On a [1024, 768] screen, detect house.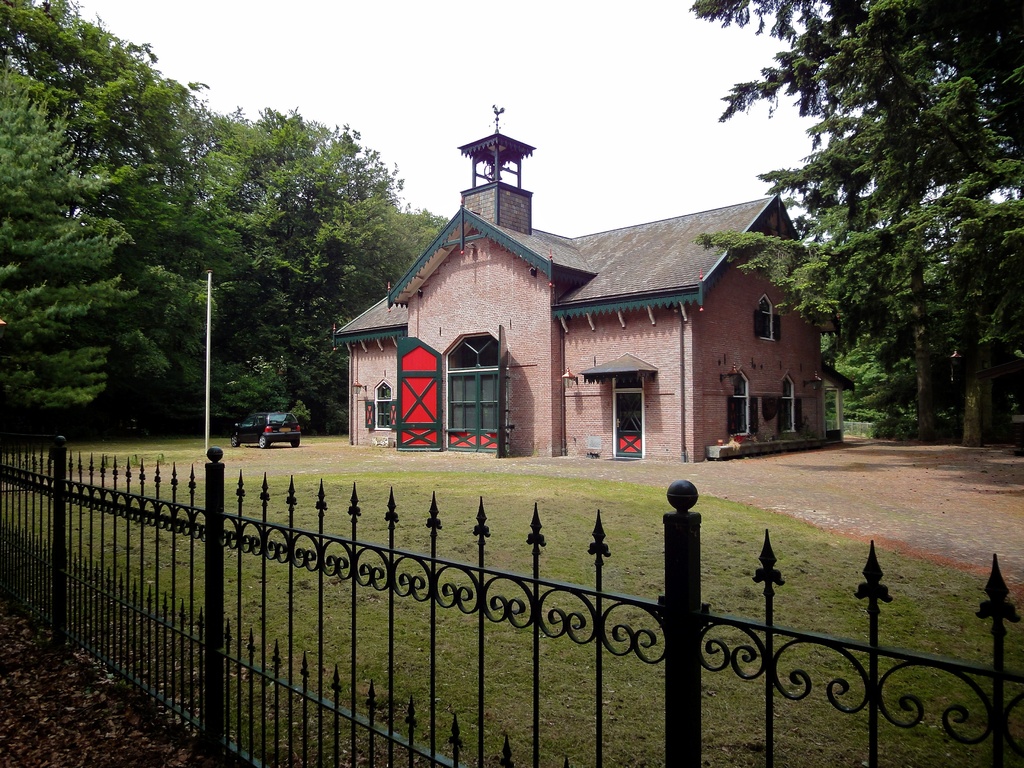
pyautogui.locateOnScreen(358, 111, 817, 486).
